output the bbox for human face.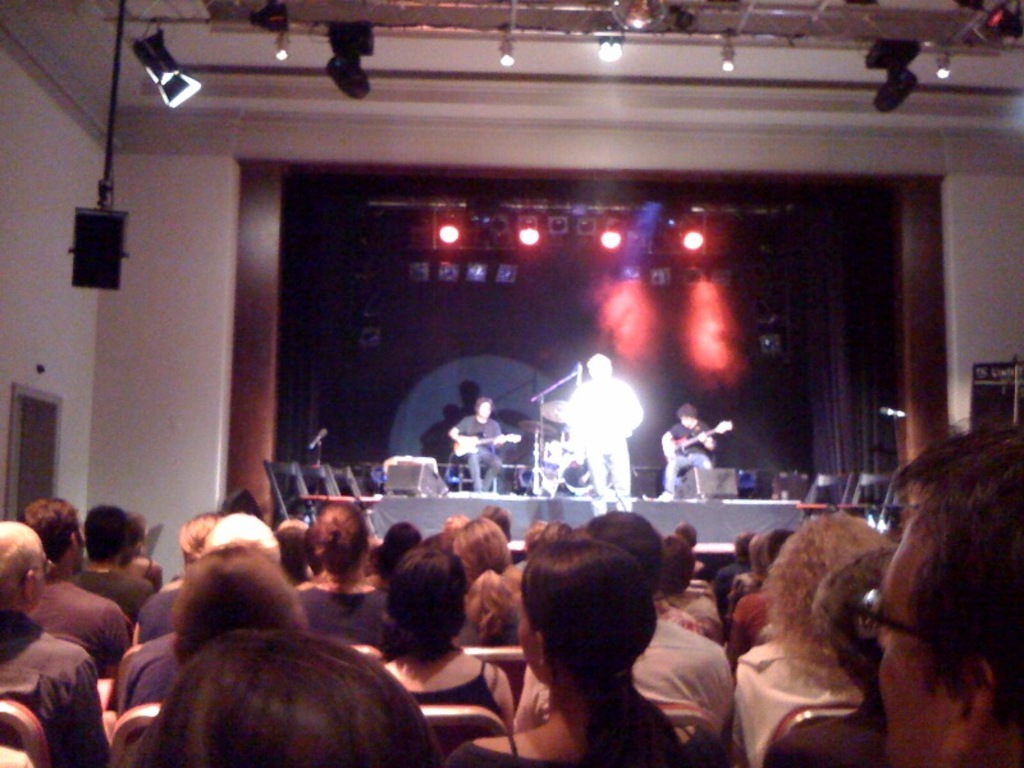
<box>477,401,492,424</box>.
